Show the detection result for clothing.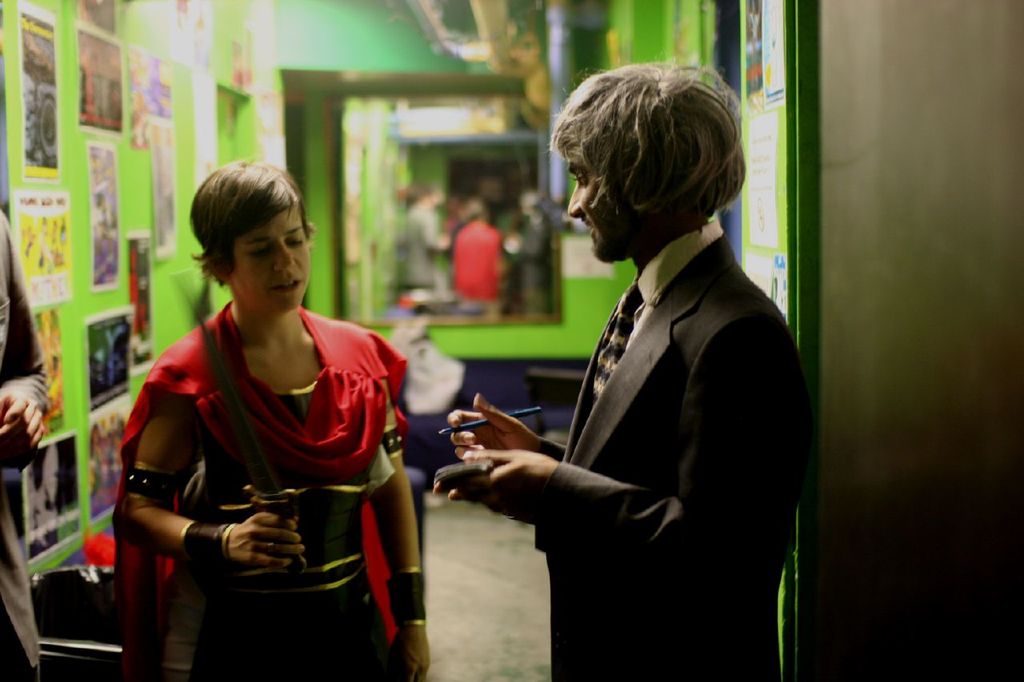
<bbox>529, 220, 804, 681</bbox>.
